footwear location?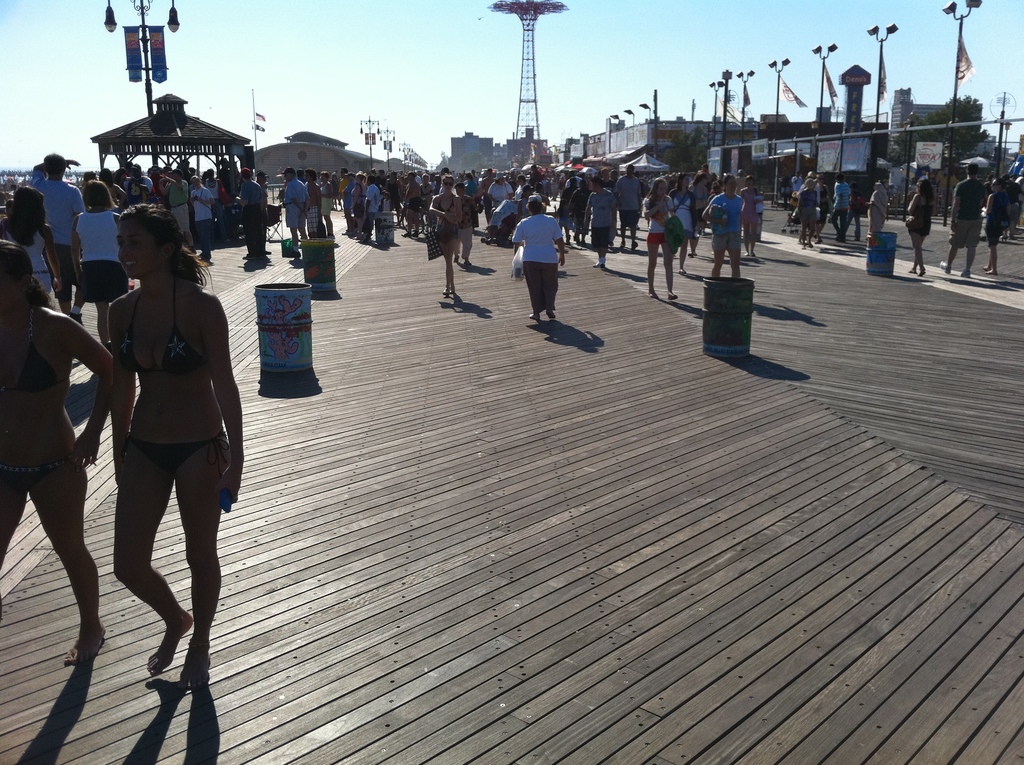
box=[940, 261, 951, 270]
